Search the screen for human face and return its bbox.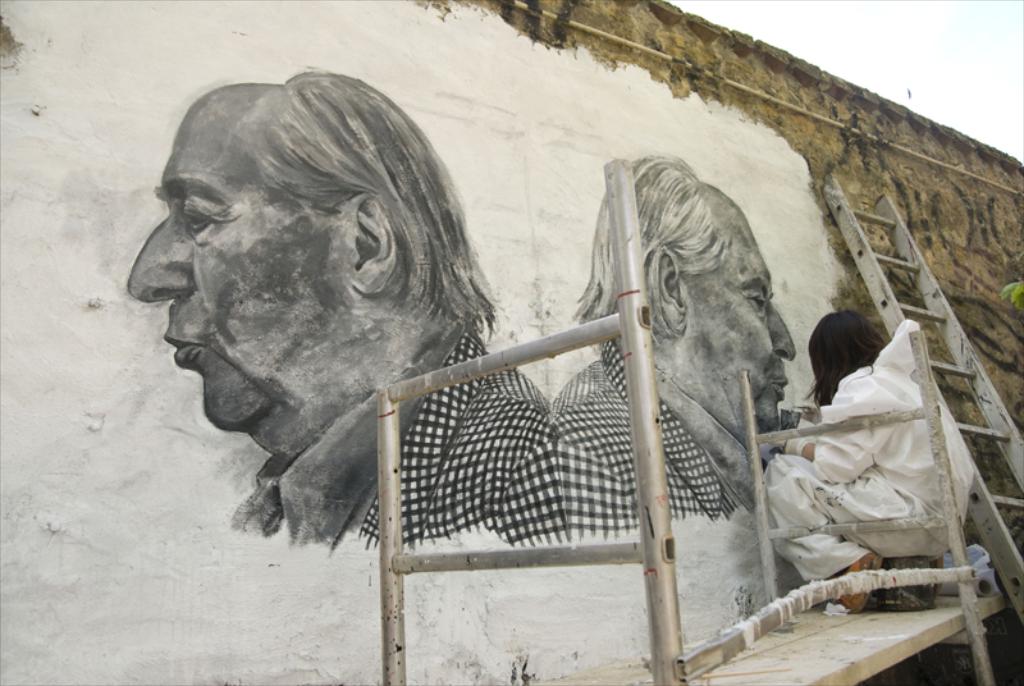
Found: (689,219,794,433).
